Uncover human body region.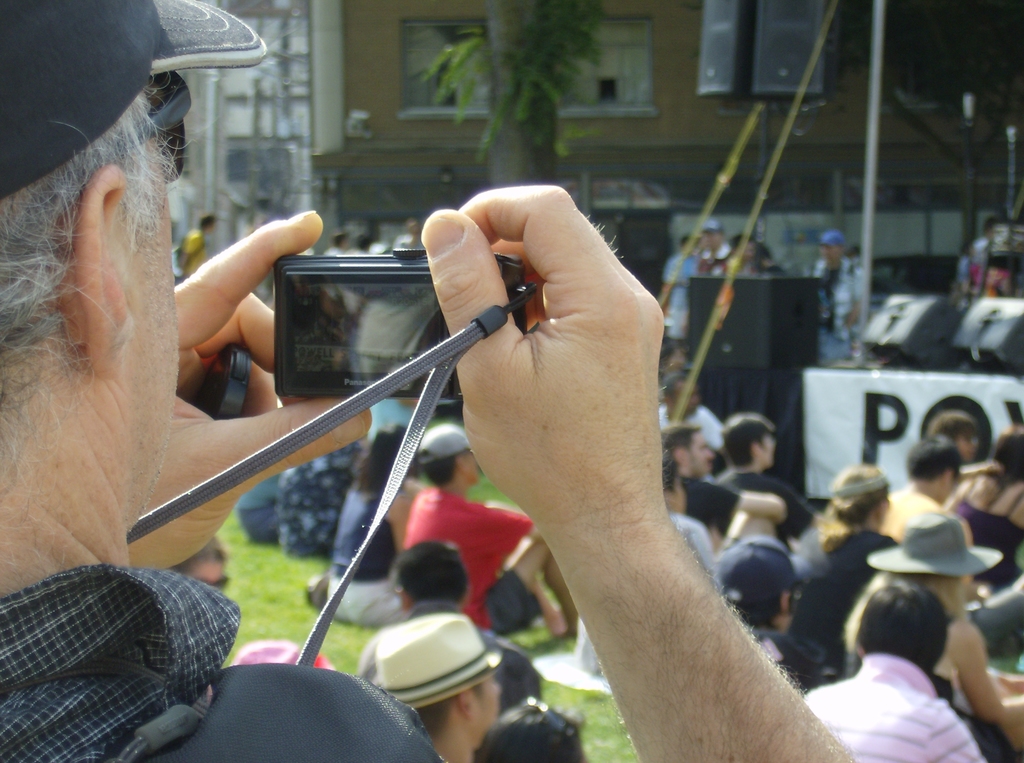
Uncovered: 325,228,355,263.
